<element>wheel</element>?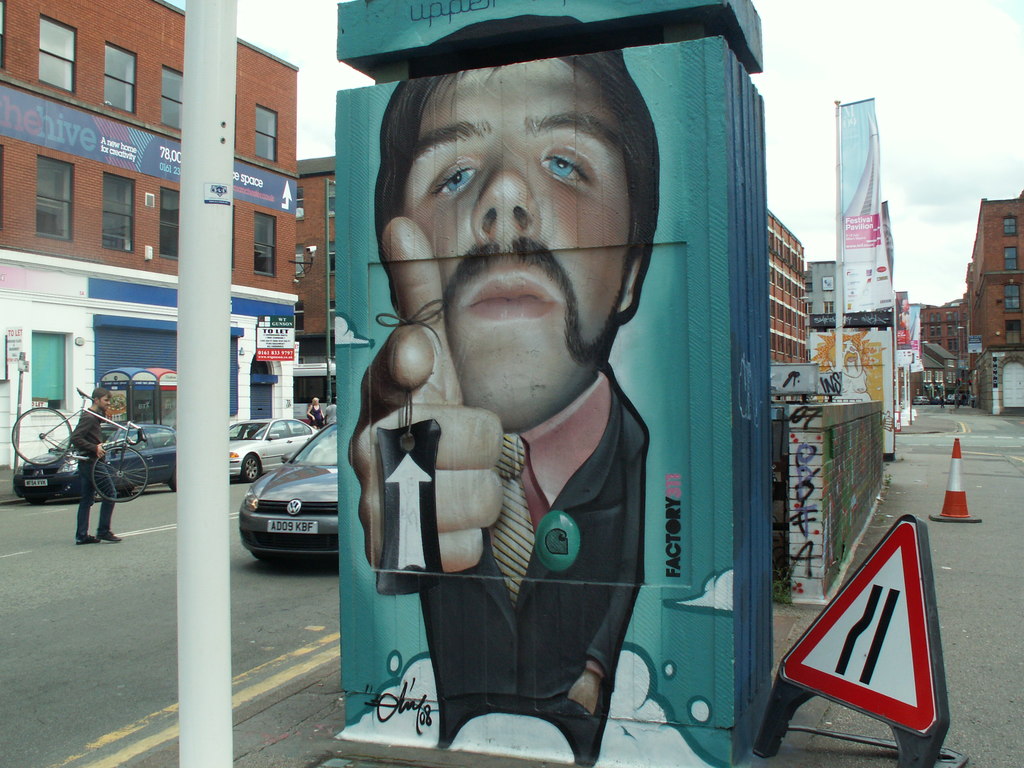
12,406,73,466
